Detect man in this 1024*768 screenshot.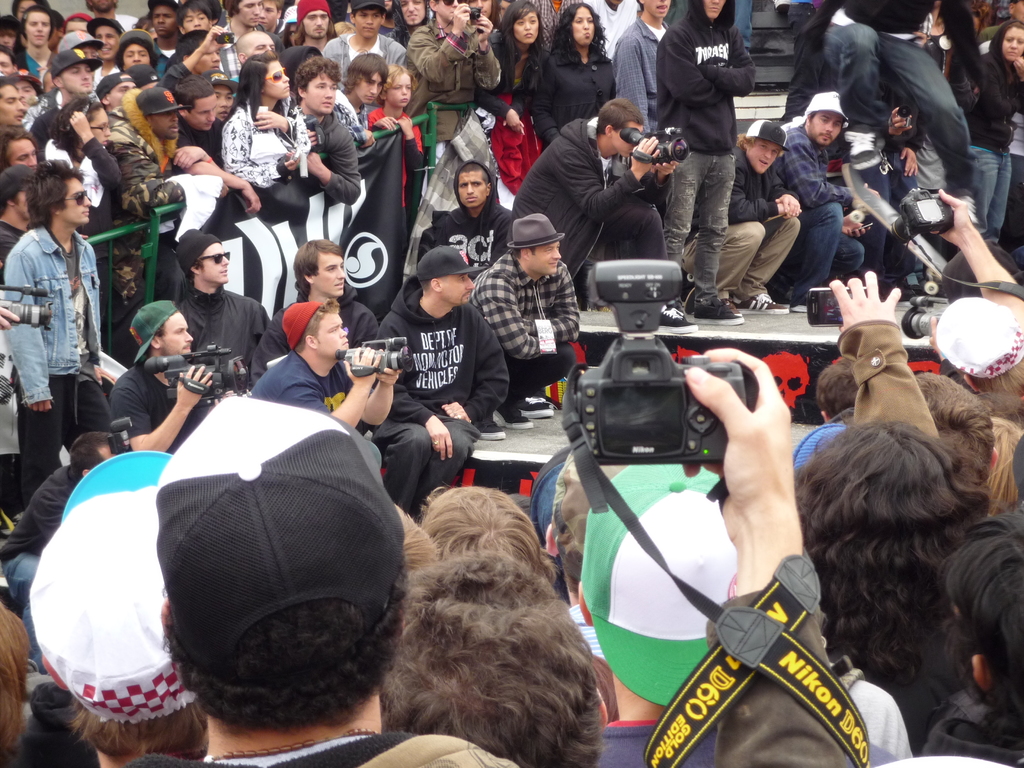
Detection: x1=3, y1=135, x2=40, y2=172.
